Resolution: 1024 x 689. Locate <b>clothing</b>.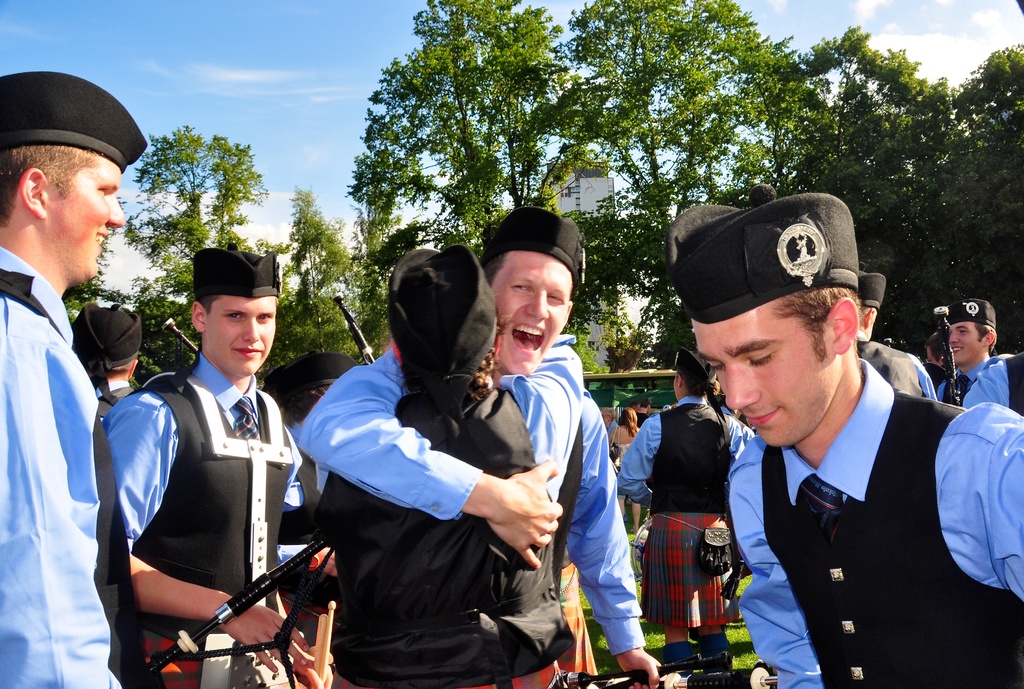
detection(0, 248, 142, 688).
